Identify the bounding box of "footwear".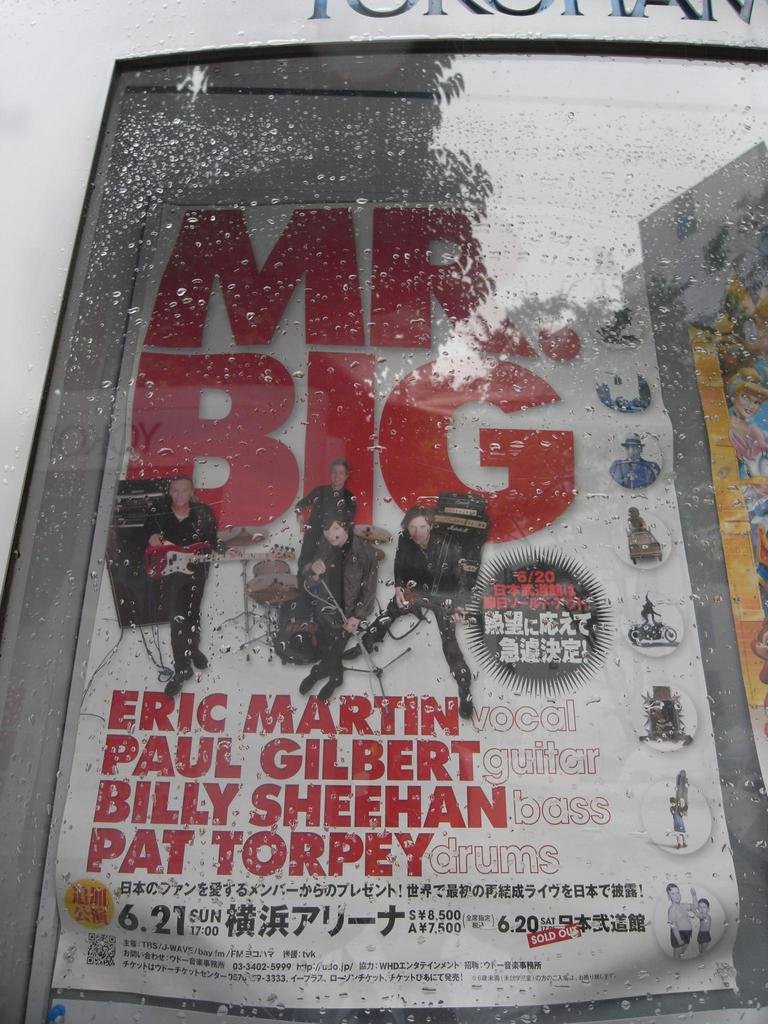
Rect(317, 678, 346, 703).
